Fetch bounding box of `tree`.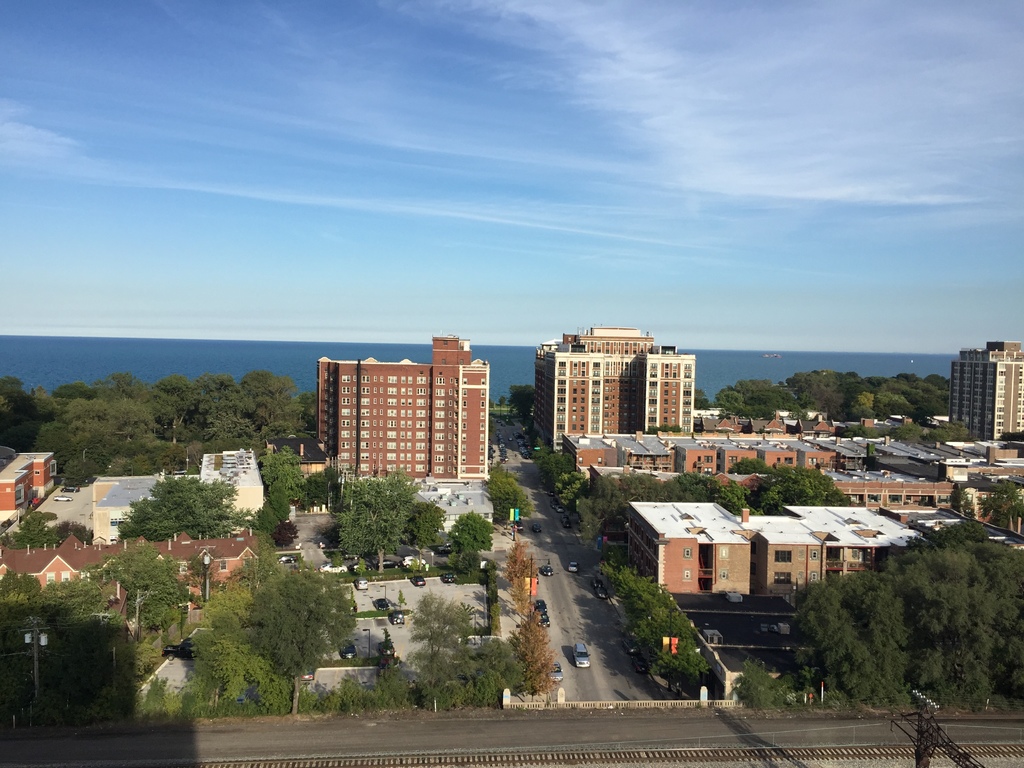
Bbox: bbox=(502, 529, 543, 602).
